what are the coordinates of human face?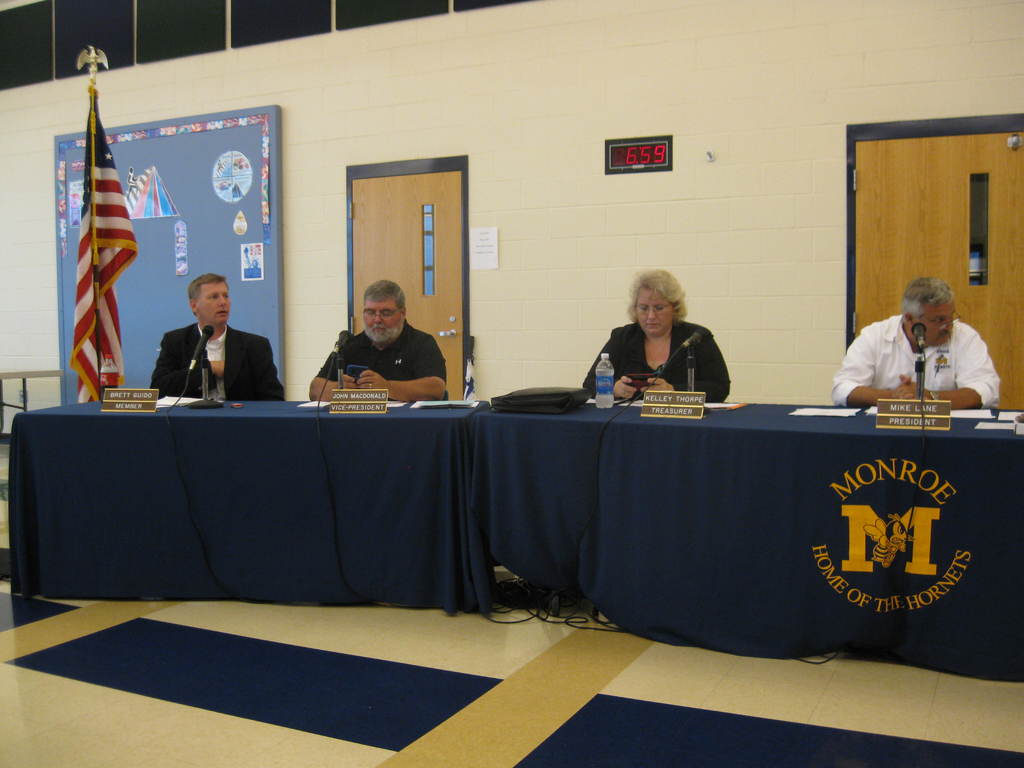
detection(912, 308, 962, 345).
